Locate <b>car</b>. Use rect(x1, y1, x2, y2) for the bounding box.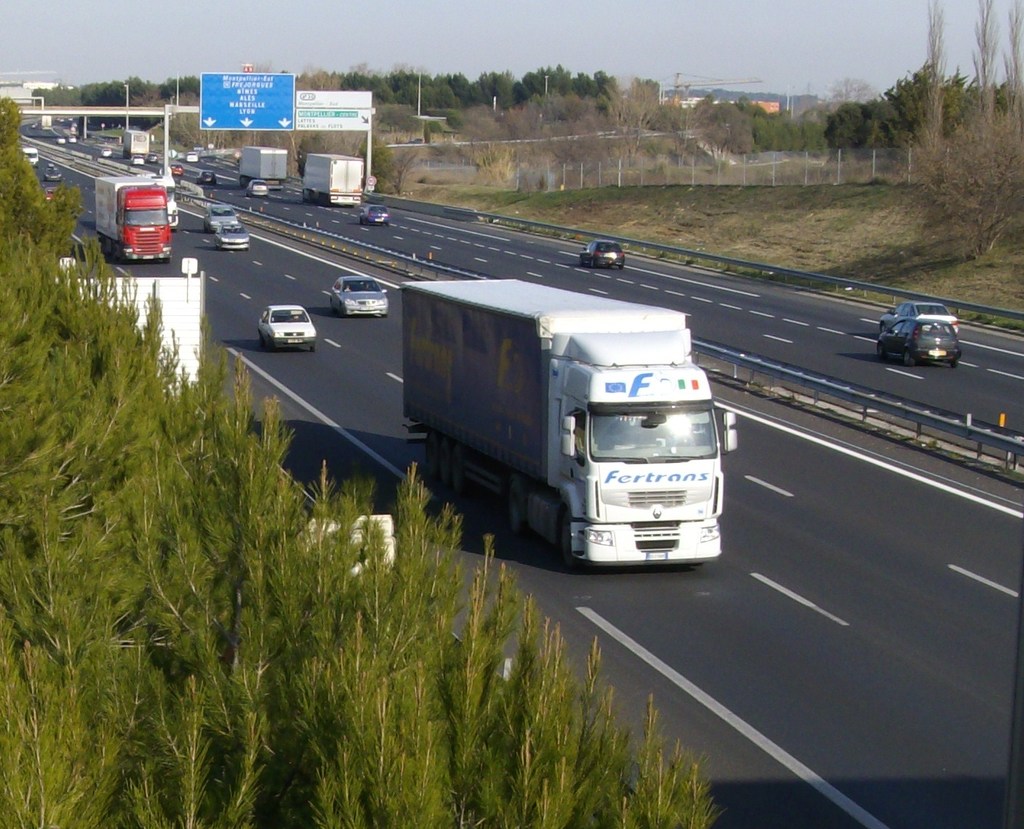
rect(43, 164, 63, 181).
